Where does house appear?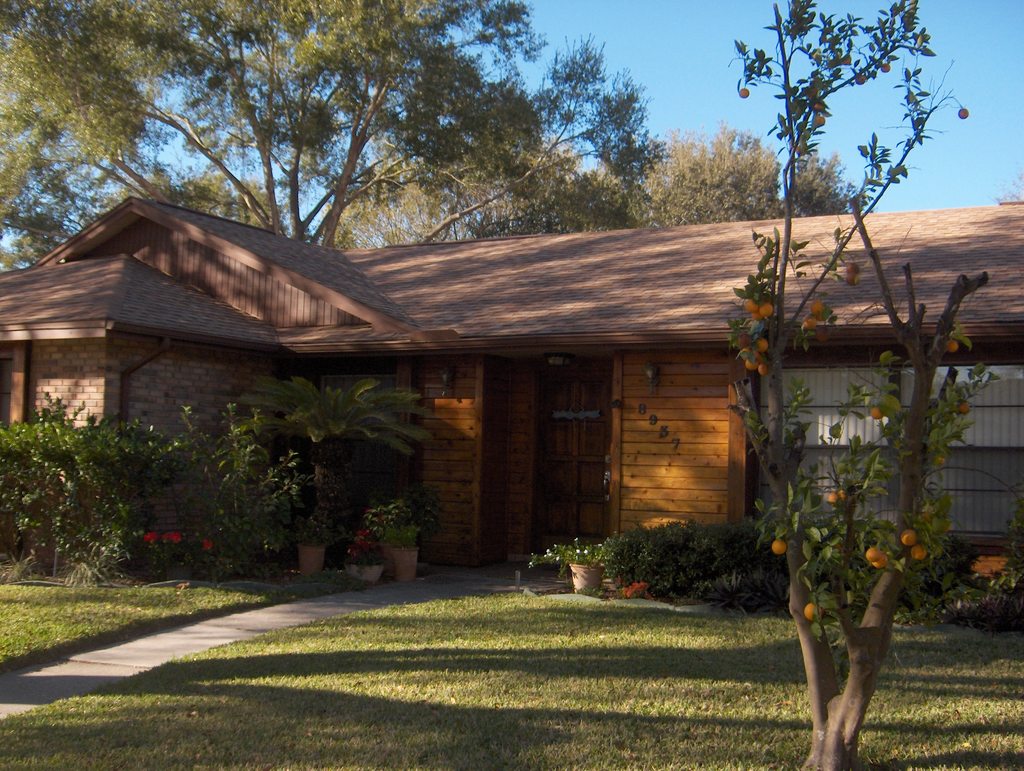
Appears at 0,191,1023,576.
